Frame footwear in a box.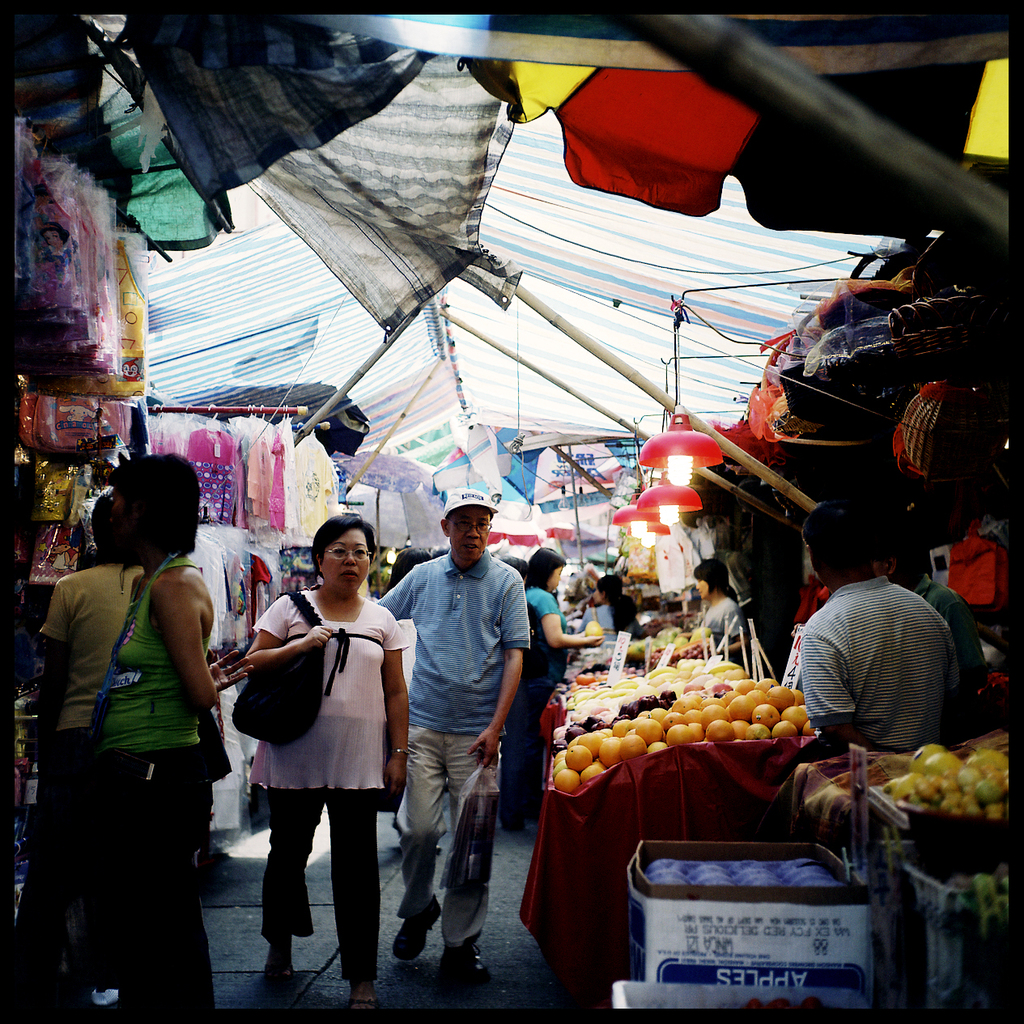
bbox=[261, 962, 296, 996].
